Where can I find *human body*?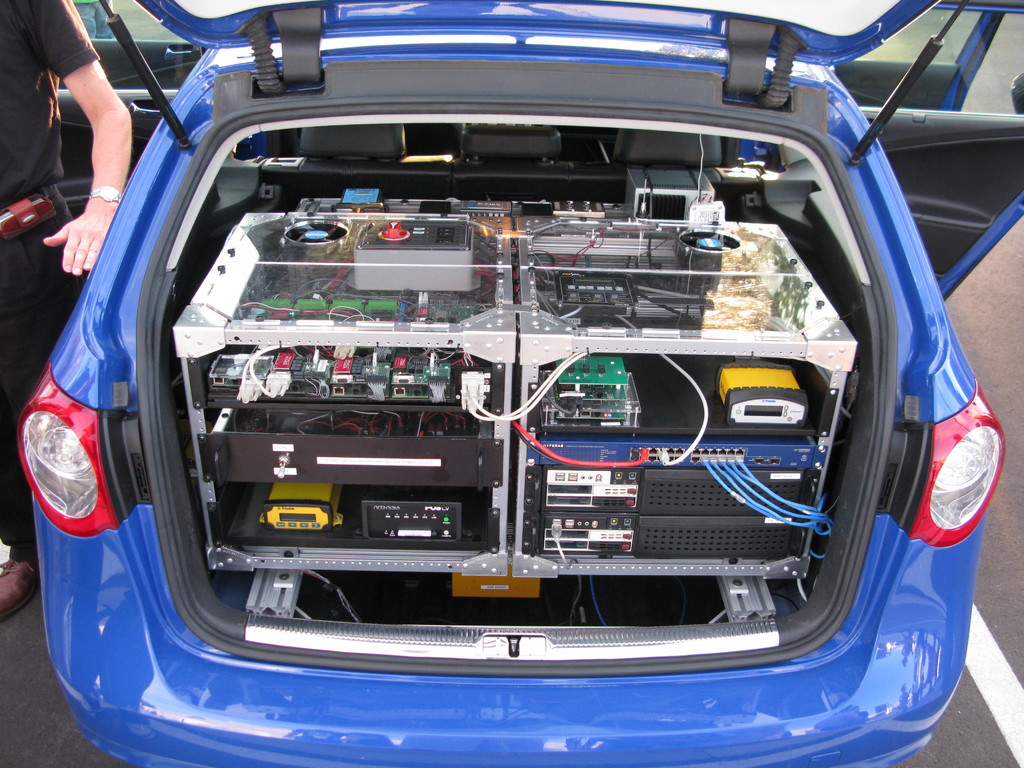
You can find it at bbox=[0, 0, 132, 621].
